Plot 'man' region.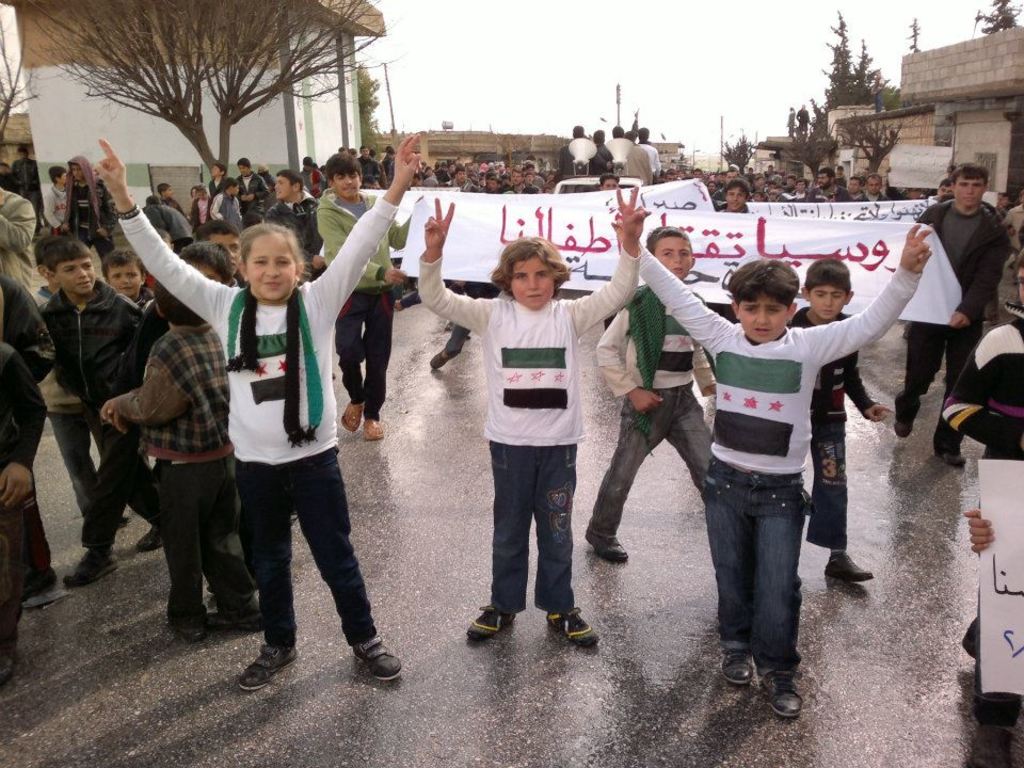
Plotted at {"x1": 941, "y1": 177, "x2": 958, "y2": 201}.
